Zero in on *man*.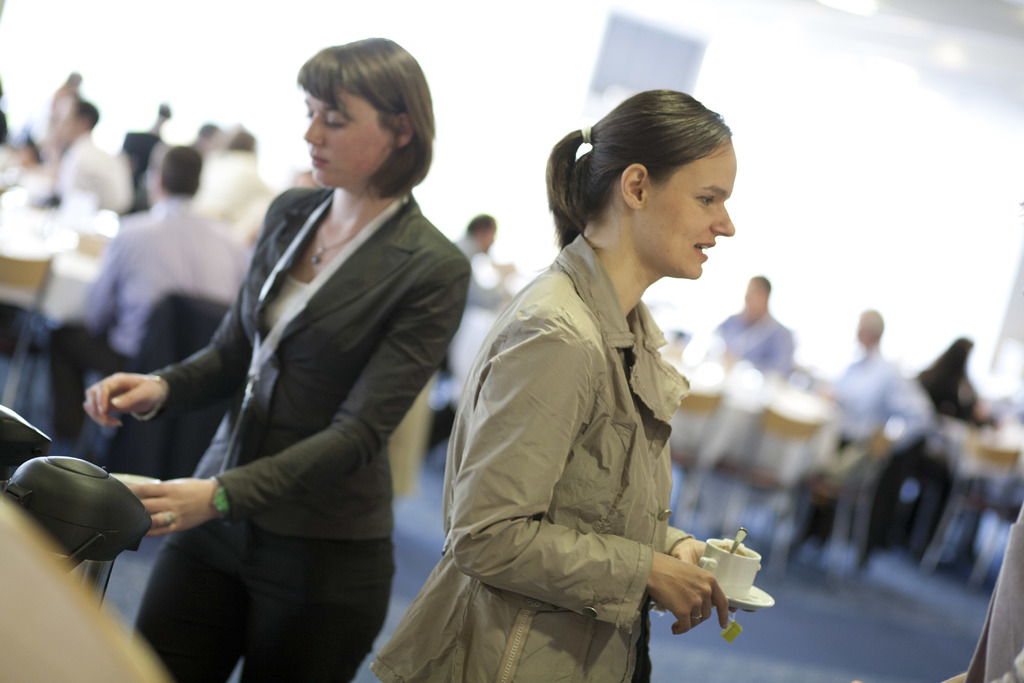
Zeroed in: 704:274:794:388.
